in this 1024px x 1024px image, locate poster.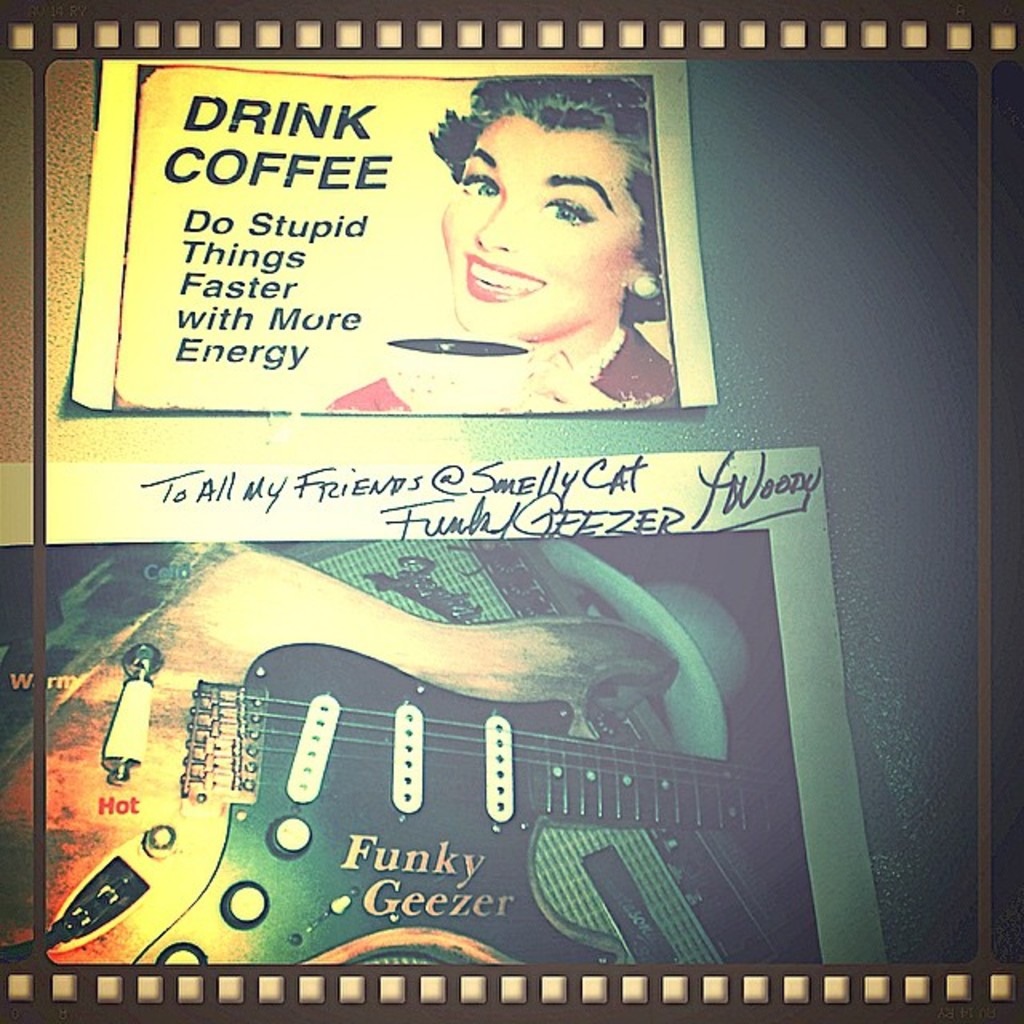
Bounding box: (0,0,1022,1022).
